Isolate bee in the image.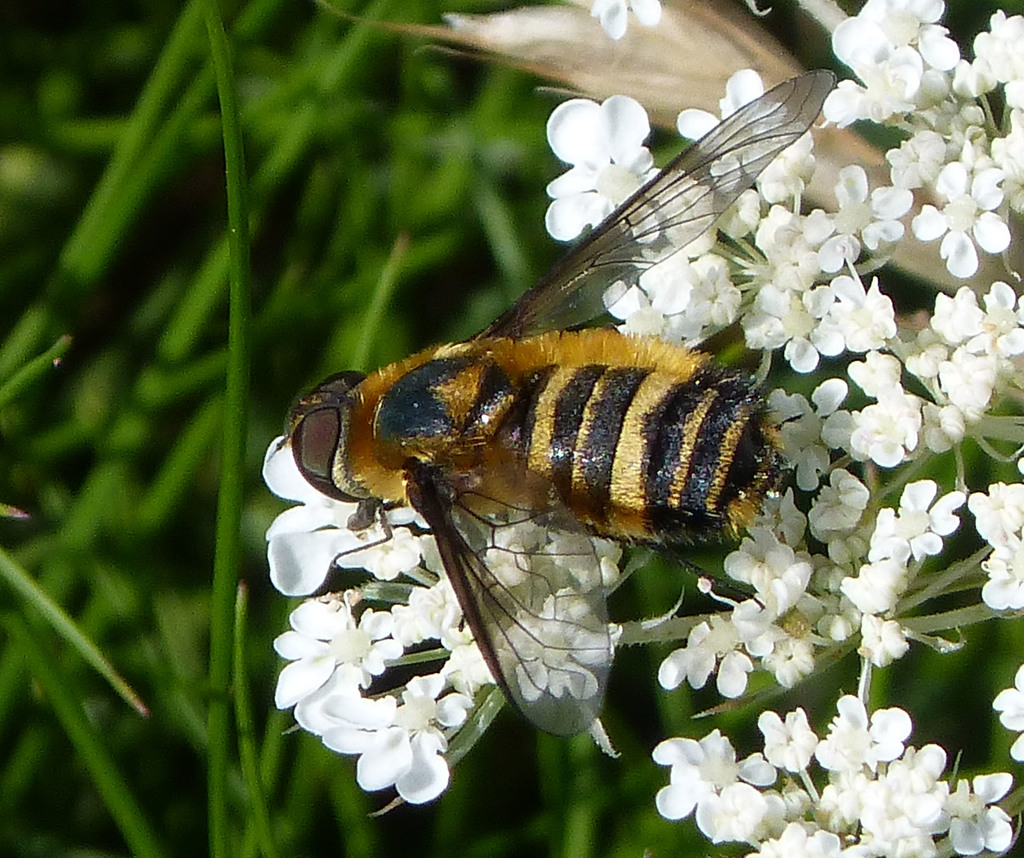
Isolated region: pyautogui.locateOnScreen(283, 100, 809, 765).
